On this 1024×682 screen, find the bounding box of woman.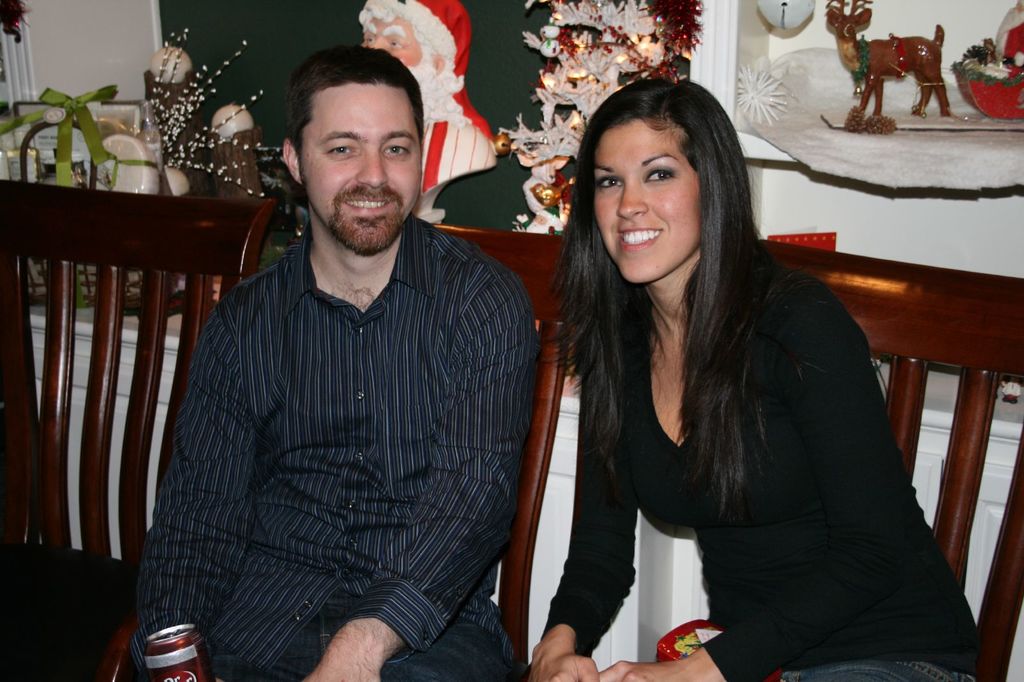
Bounding box: x1=516, y1=91, x2=956, y2=681.
